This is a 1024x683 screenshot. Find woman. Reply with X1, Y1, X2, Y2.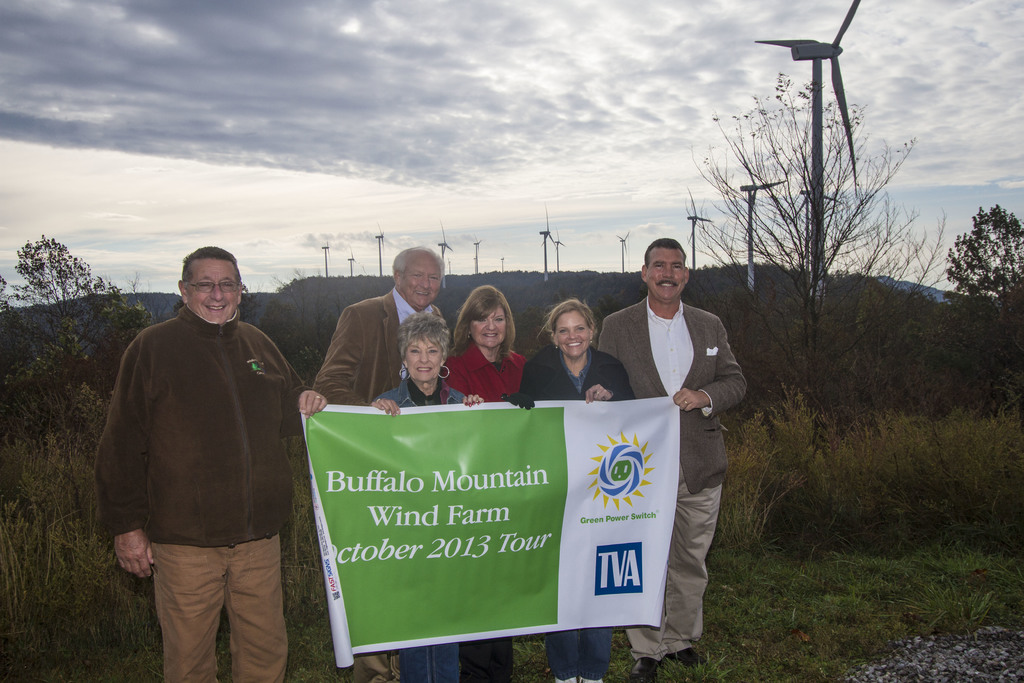
440, 285, 536, 682.
